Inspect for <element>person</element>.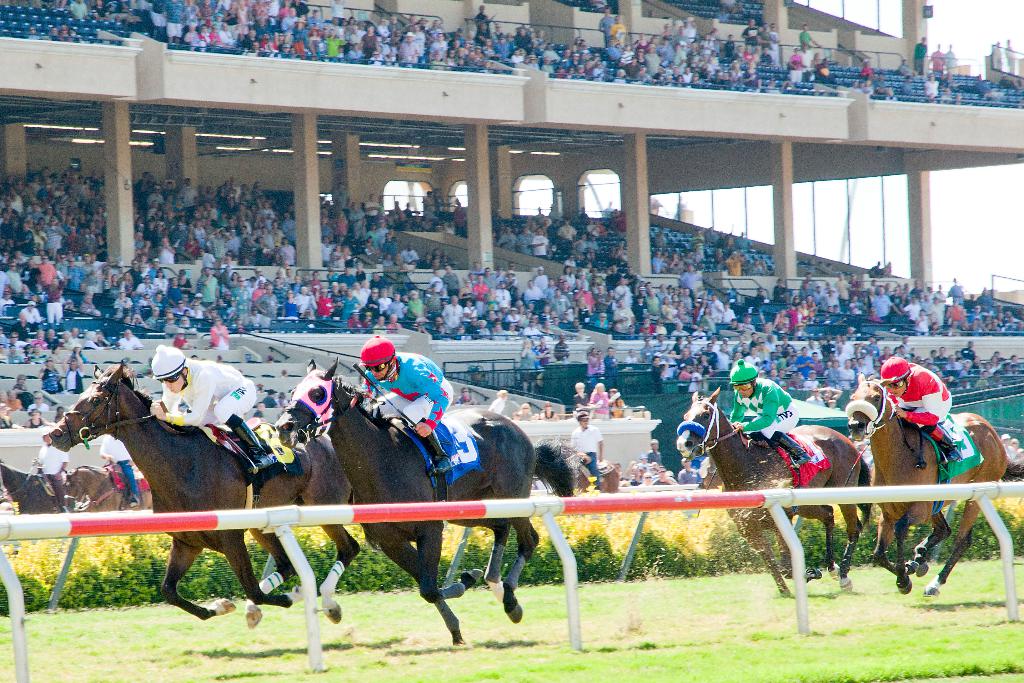
Inspection: detection(734, 361, 801, 455).
